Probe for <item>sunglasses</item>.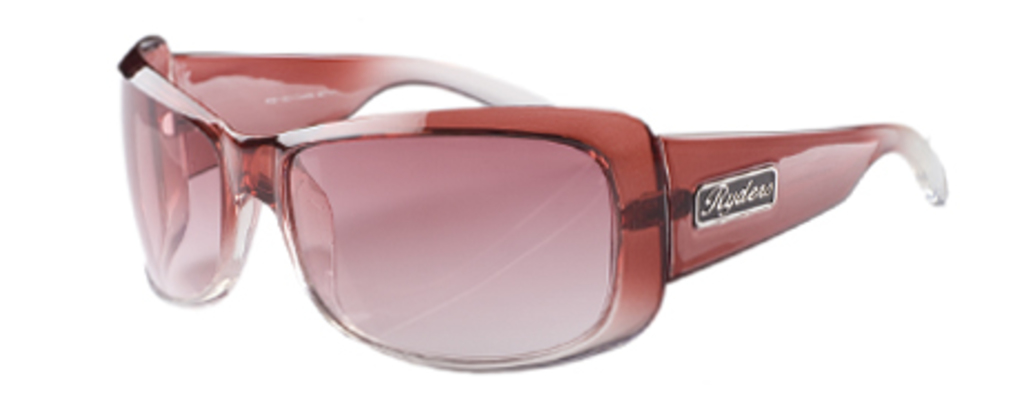
Probe result: [left=116, top=33, right=948, bottom=376].
